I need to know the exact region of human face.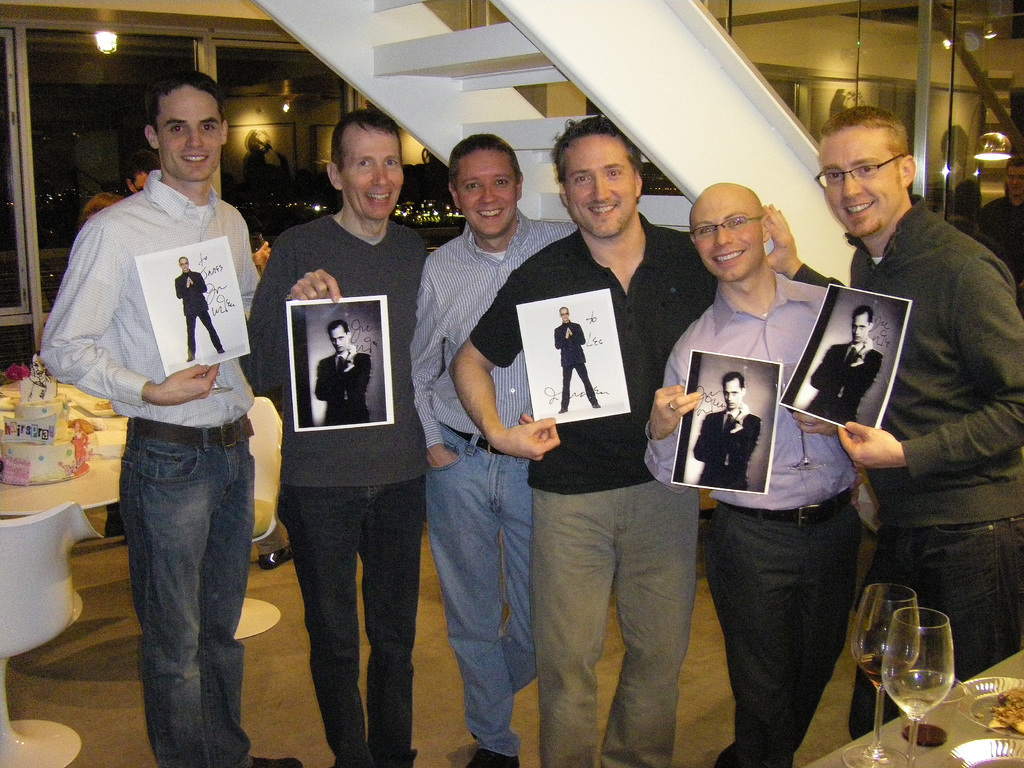
Region: <box>819,127,904,239</box>.
